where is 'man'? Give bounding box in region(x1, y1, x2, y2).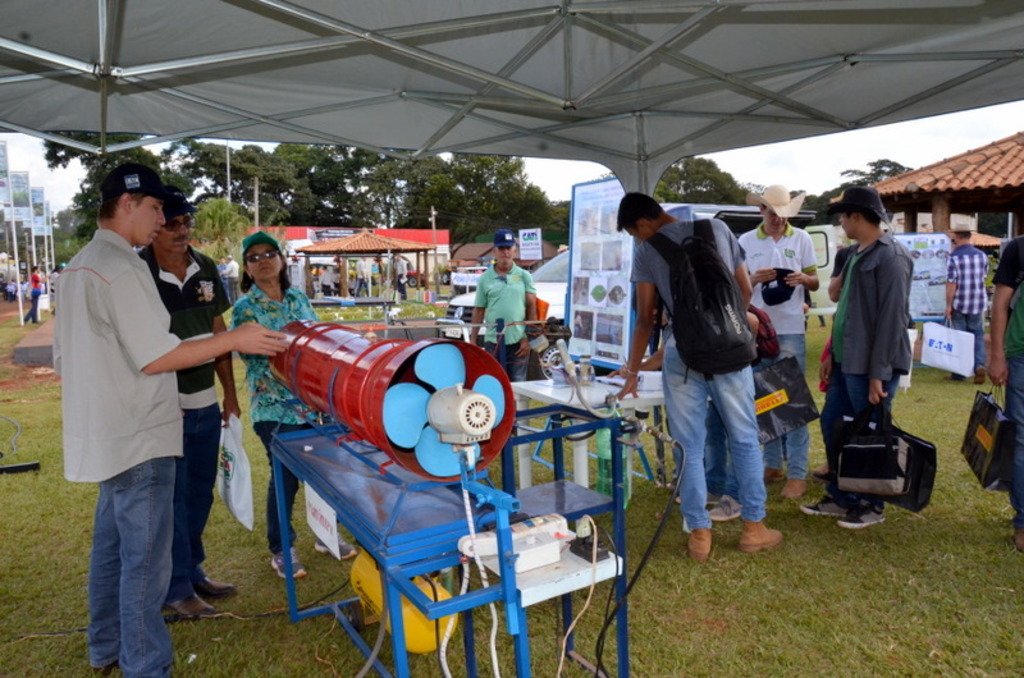
region(791, 187, 910, 530).
